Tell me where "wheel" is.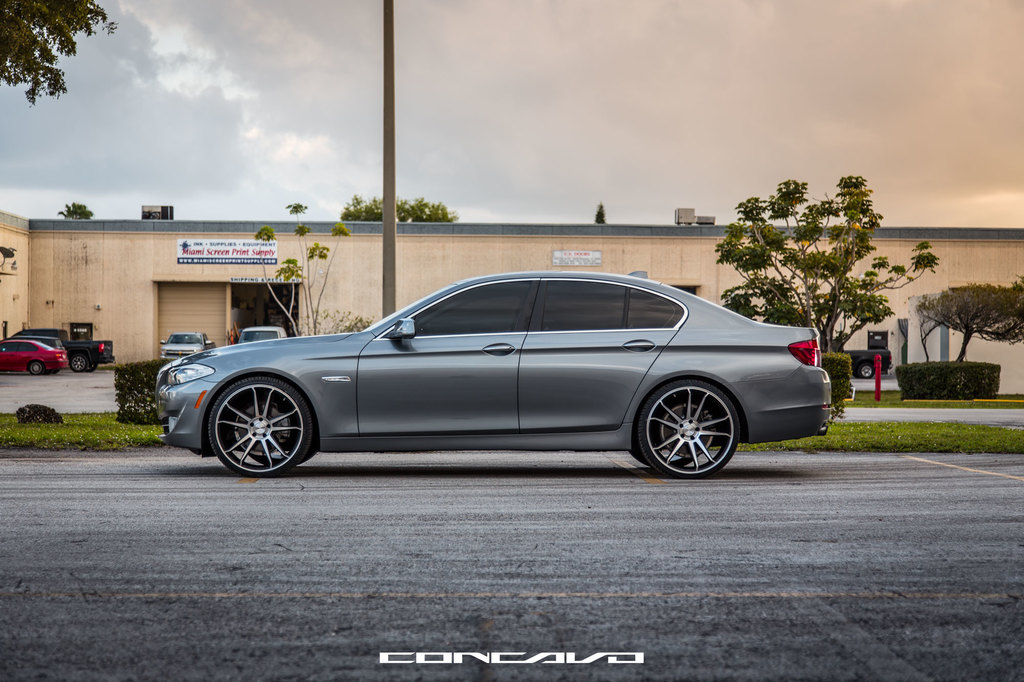
"wheel" is at {"left": 200, "top": 370, "right": 319, "bottom": 479}.
